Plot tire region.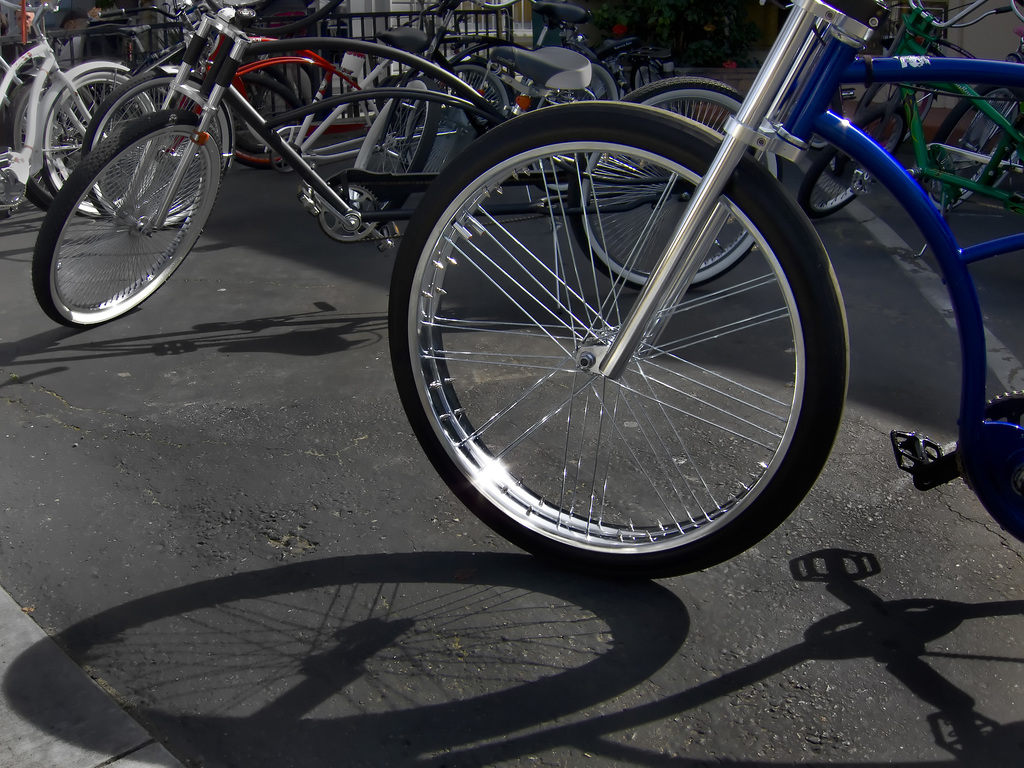
Plotted at select_region(915, 79, 1023, 220).
